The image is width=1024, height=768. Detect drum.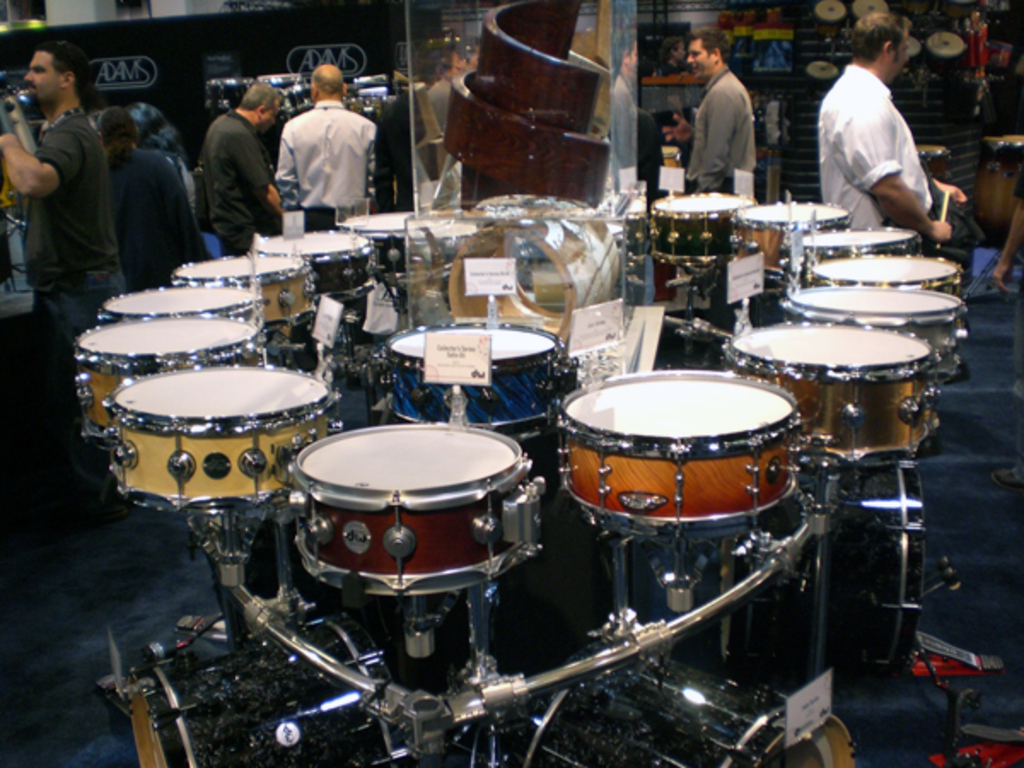
Detection: bbox(261, 72, 302, 96).
